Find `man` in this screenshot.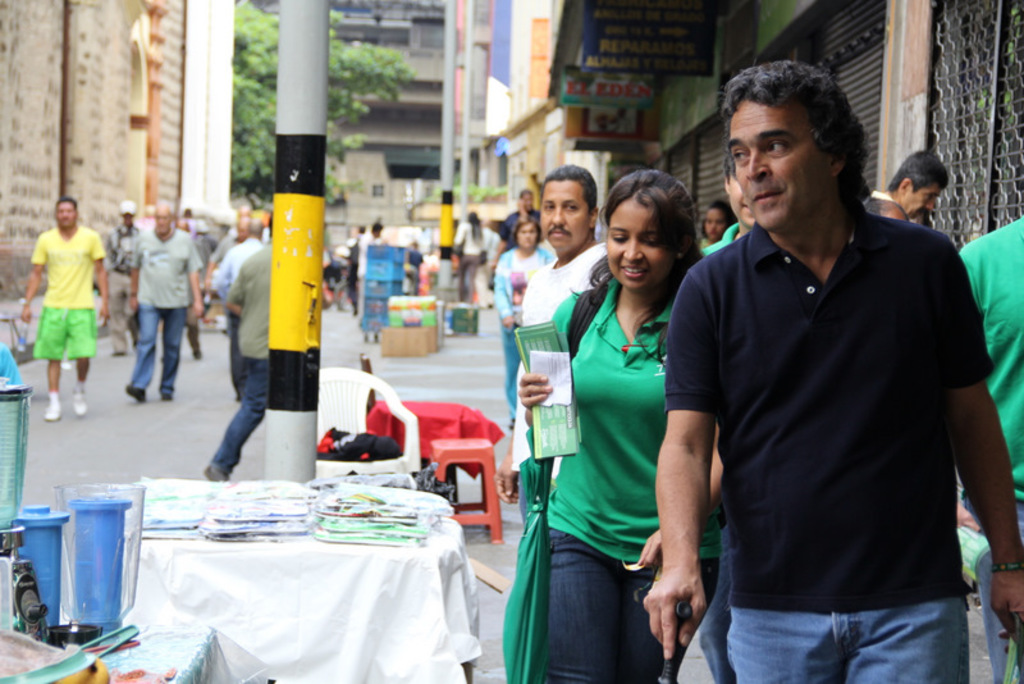
The bounding box for `man` is x1=662 y1=55 x2=992 y2=671.
